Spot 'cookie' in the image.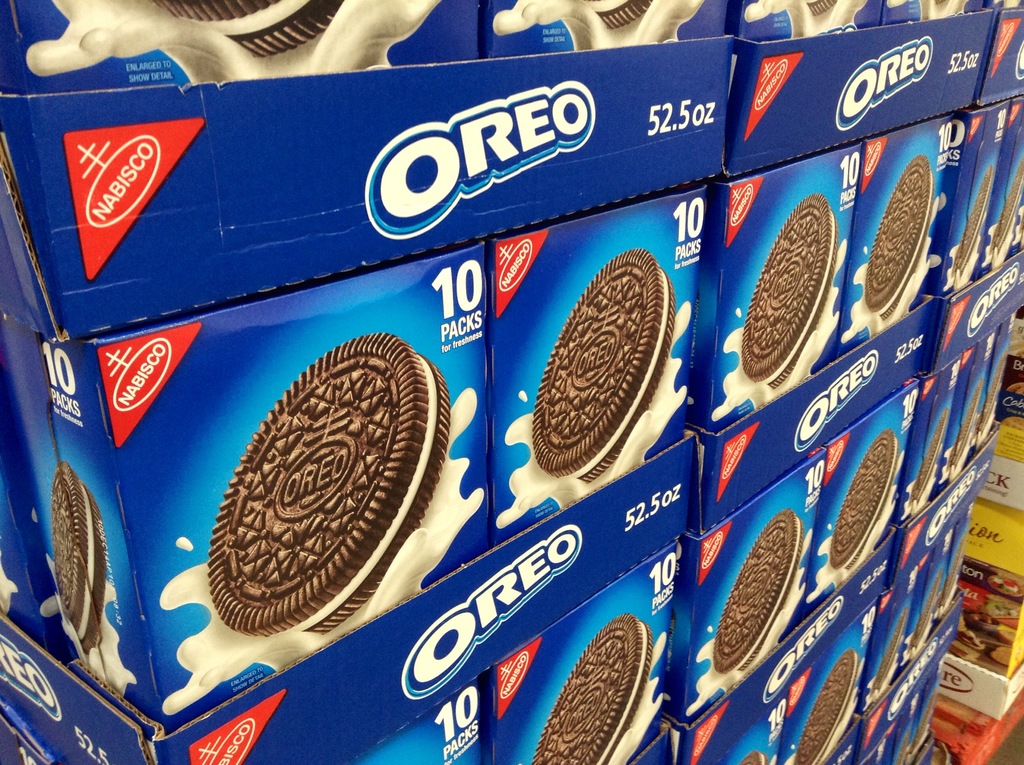
'cookie' found at [733,192,837,394].
